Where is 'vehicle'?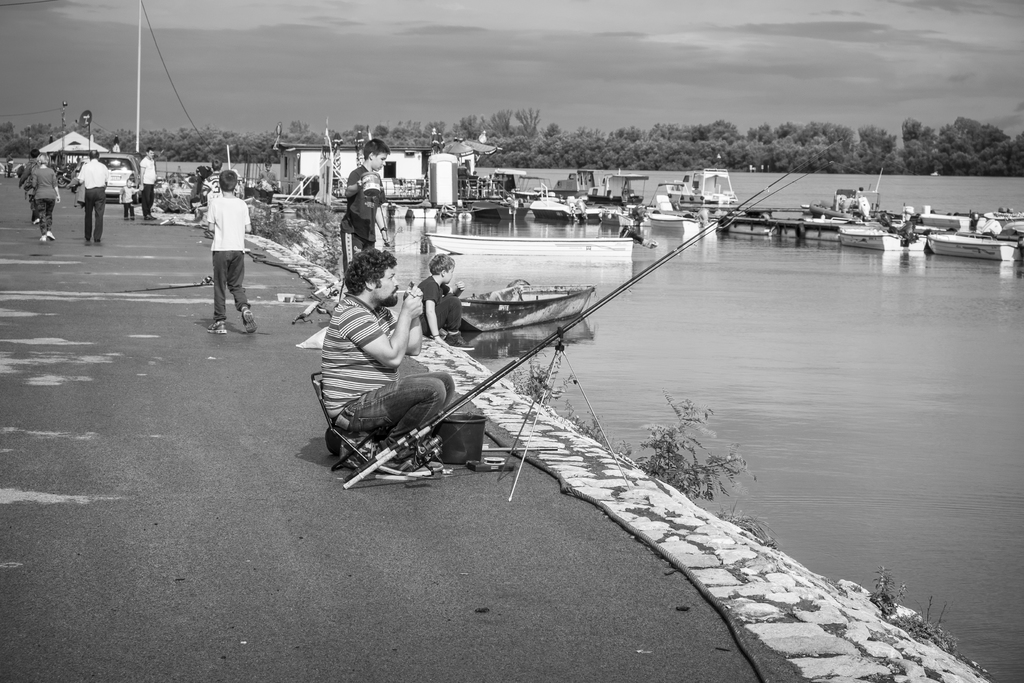
locate(927, 226, 1022, 263).
